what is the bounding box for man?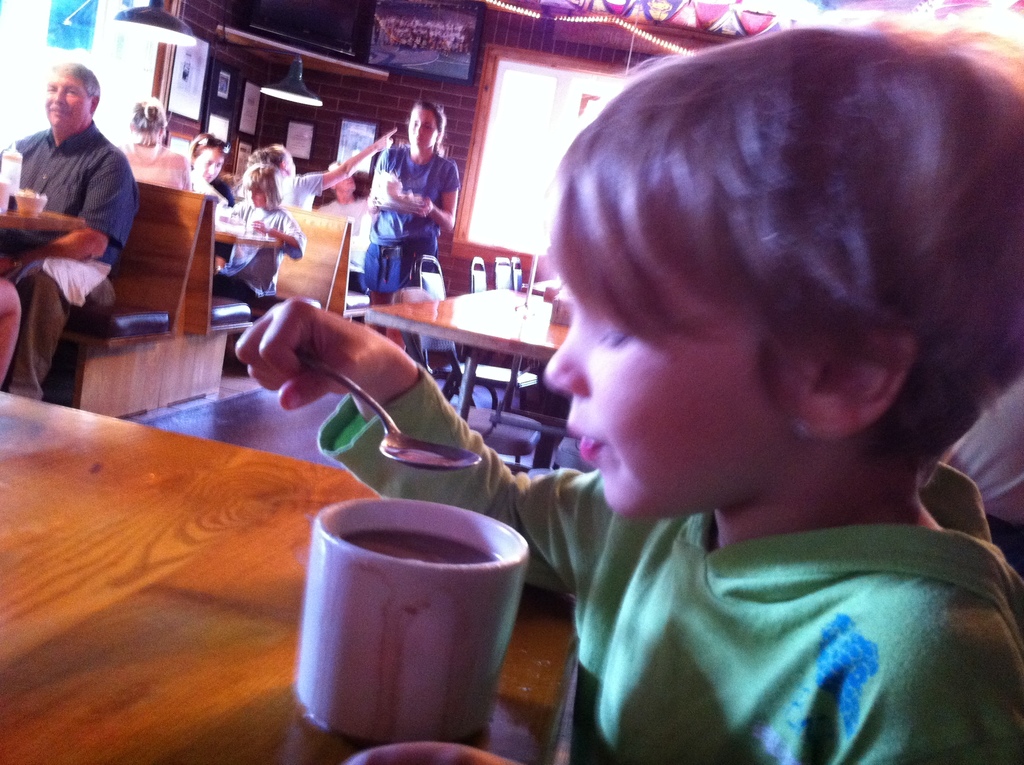
0:60:137:399.
